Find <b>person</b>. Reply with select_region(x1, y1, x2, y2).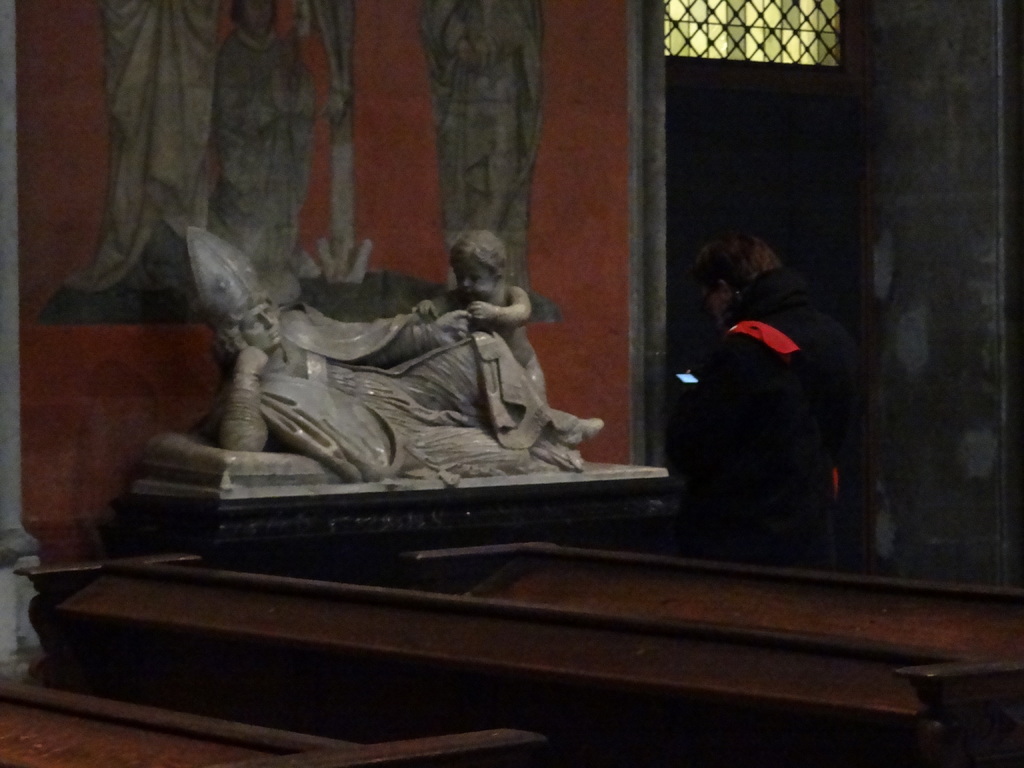
select_region(186, 219, 605, 486).
